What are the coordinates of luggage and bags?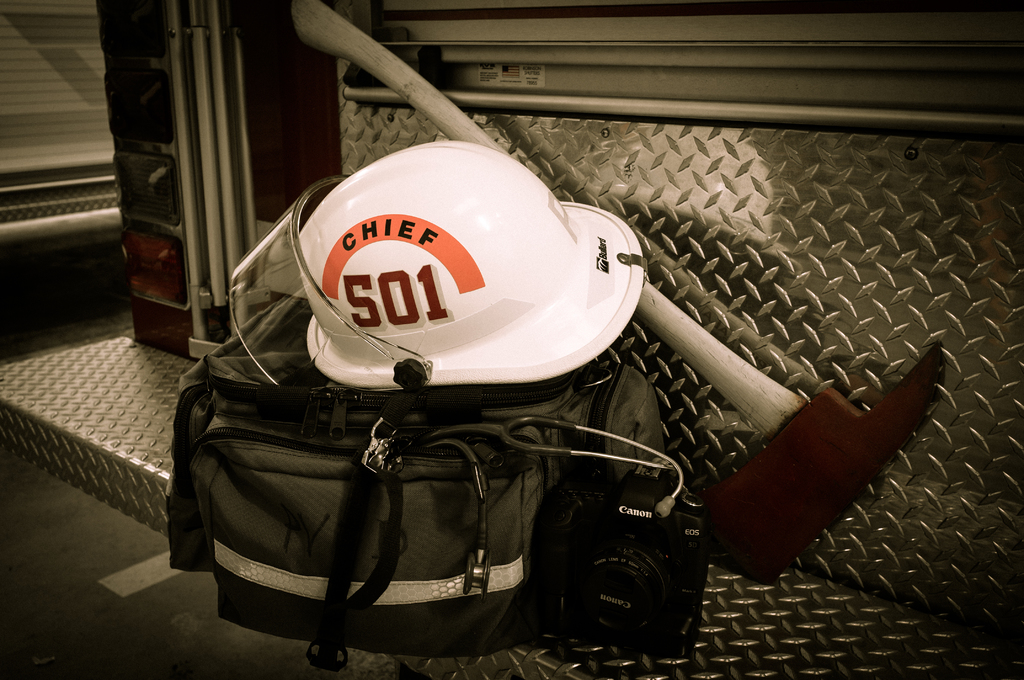
(170,352,680,672).
